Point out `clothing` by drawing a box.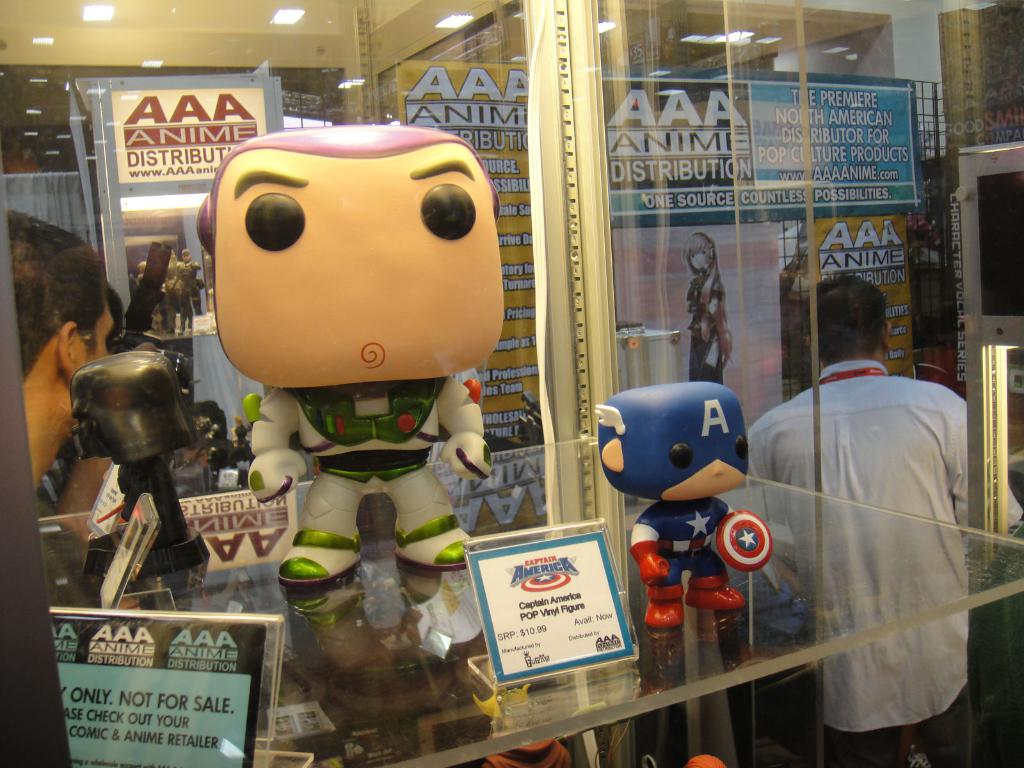
crop(244, 374, 484, 559).
